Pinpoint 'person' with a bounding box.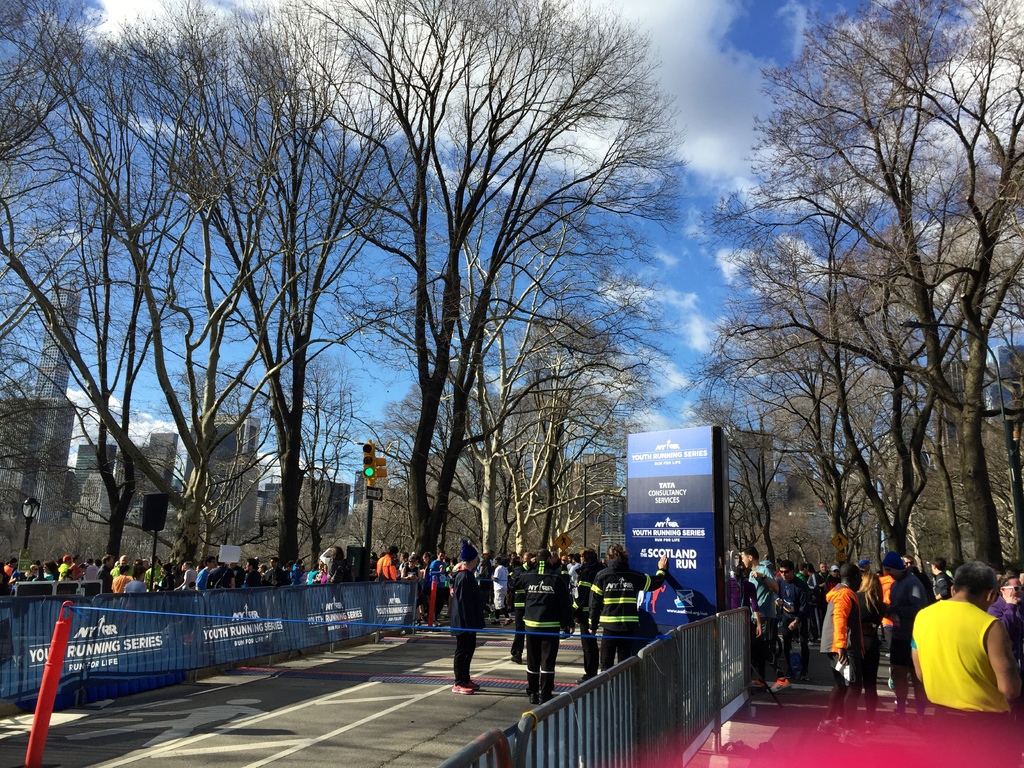
<region>524, 549, 569, 692</region>.
